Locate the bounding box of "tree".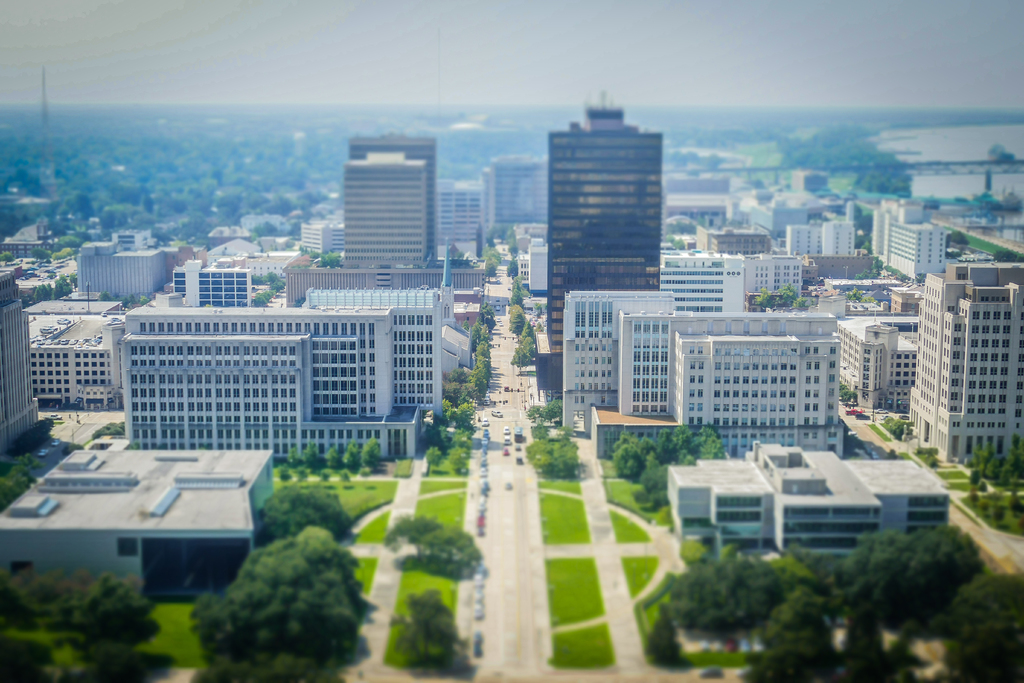
Bounding box: <box>941,573,1023,682</box>.
